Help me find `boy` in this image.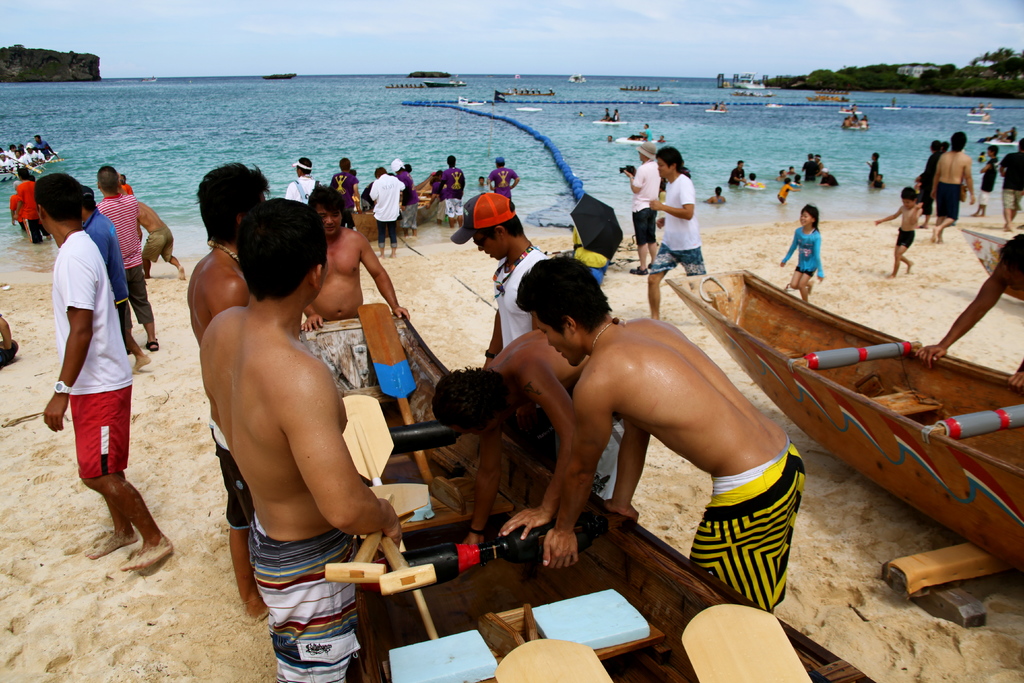
Found it: x1=483, y1=185, x2=627, y2=503.
